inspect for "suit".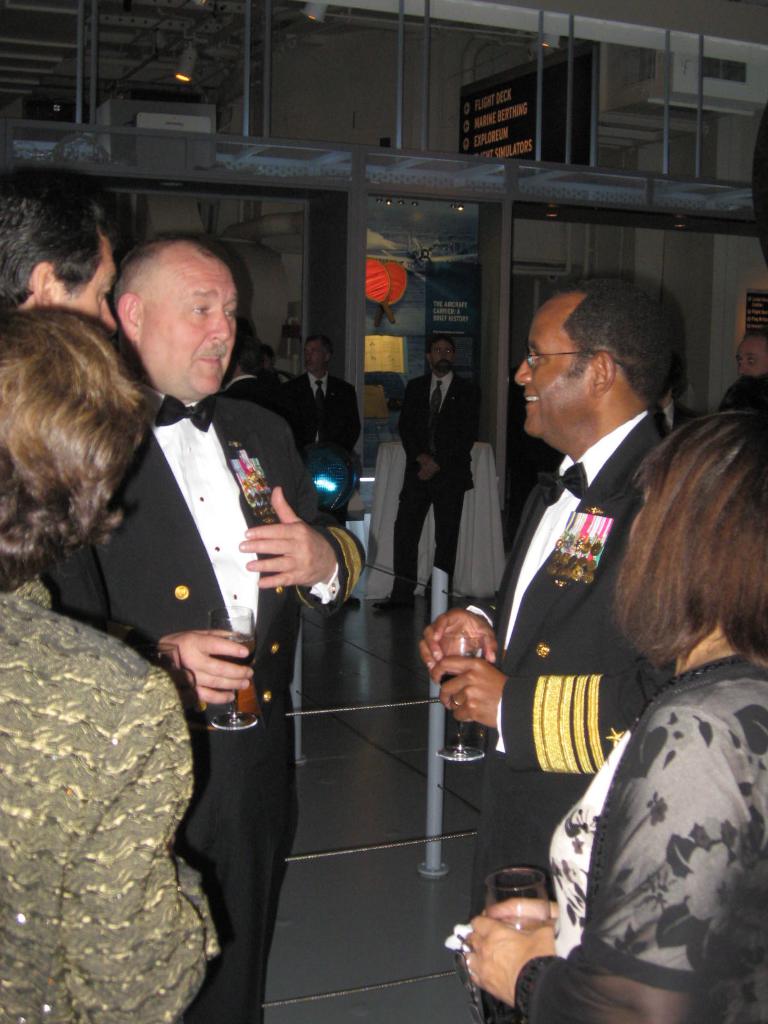
Inspection: [x1=82, y1=389, x2=371, y2=1023].
